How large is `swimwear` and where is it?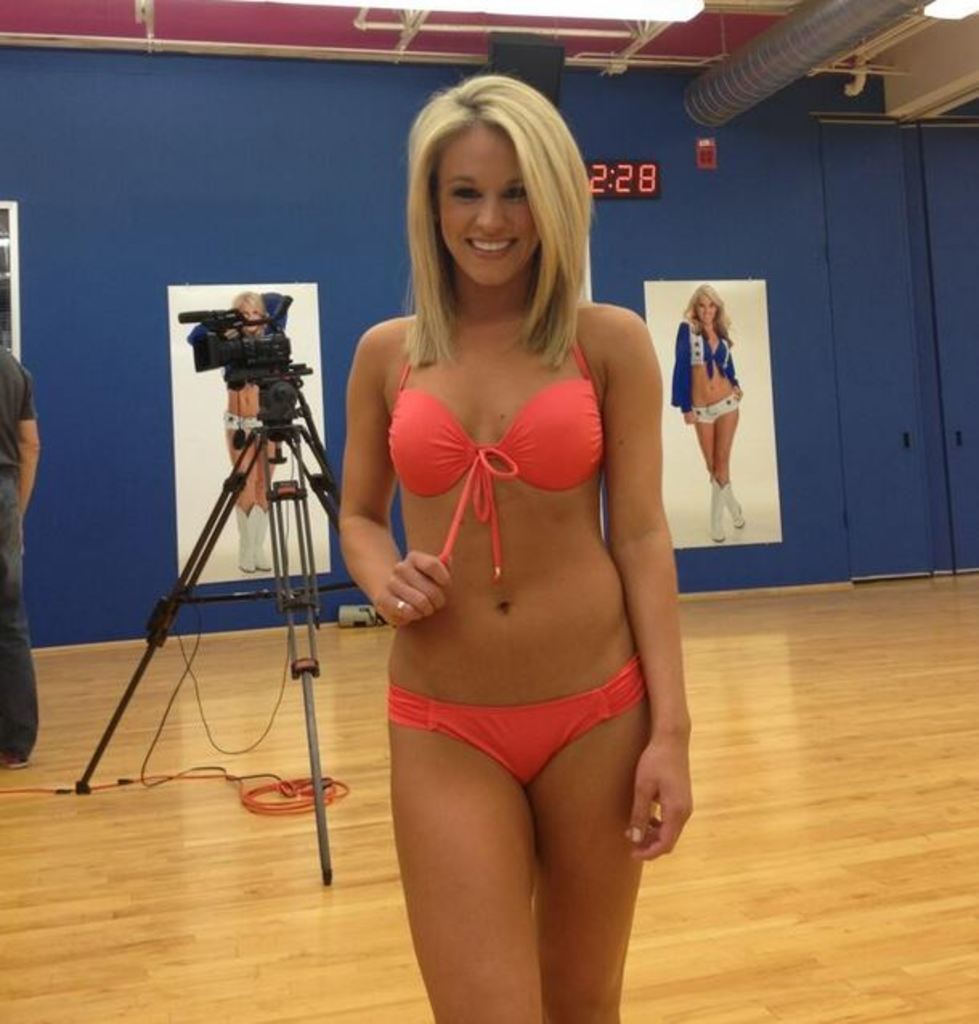
Bounding box: crop(689, 388, 737, 424).
